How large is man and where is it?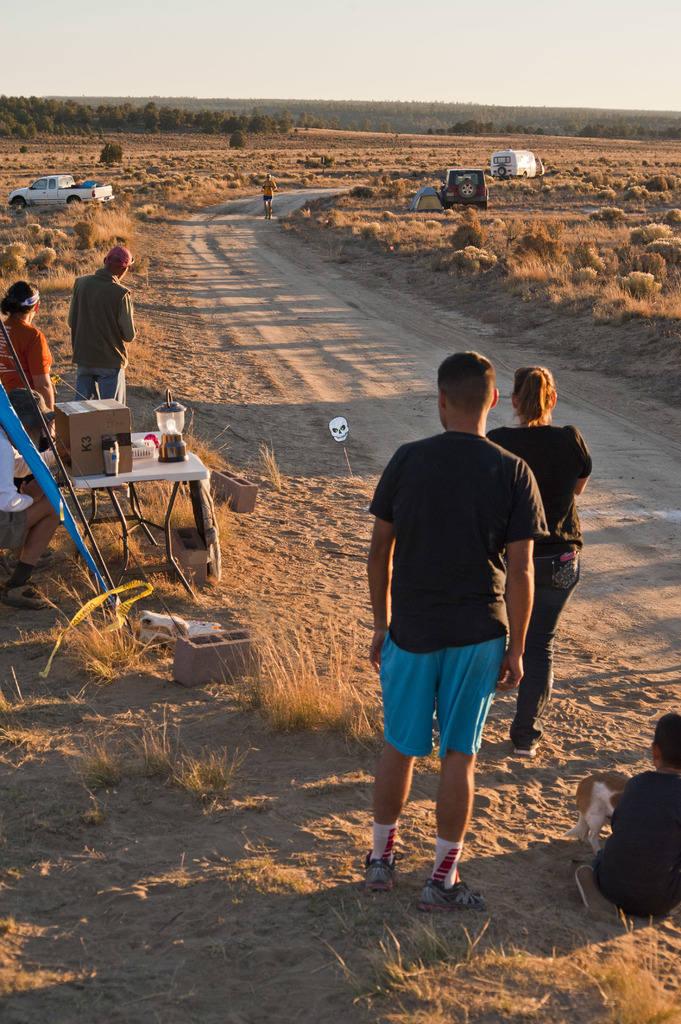
Bounding box: region(364, 366, 563, 897).
